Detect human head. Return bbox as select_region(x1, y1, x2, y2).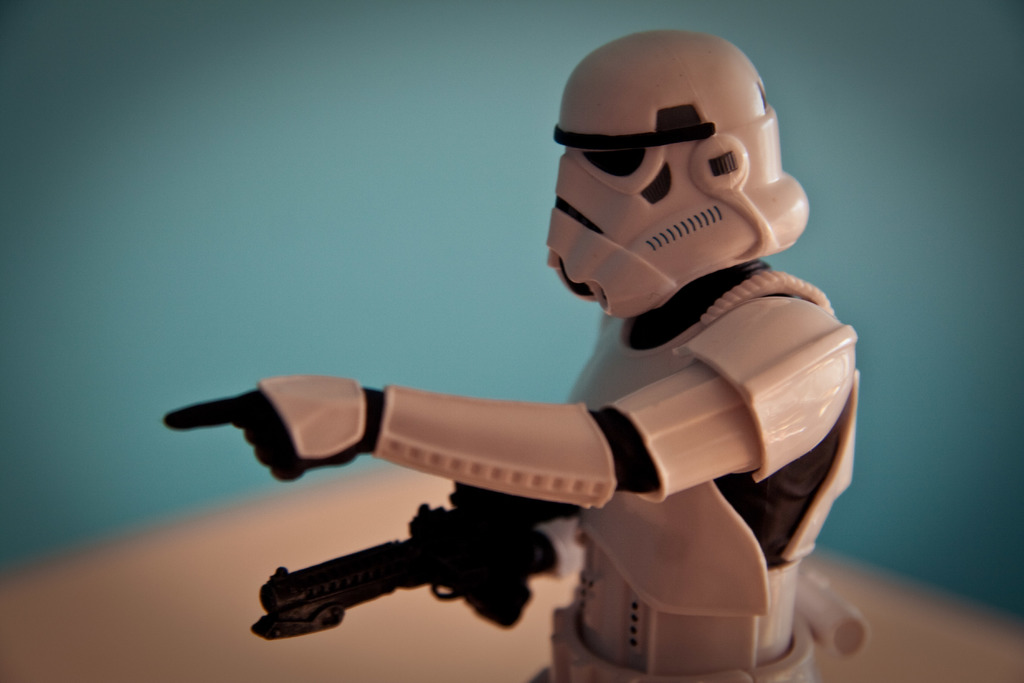
select_region(543, 33, 812, 323).
